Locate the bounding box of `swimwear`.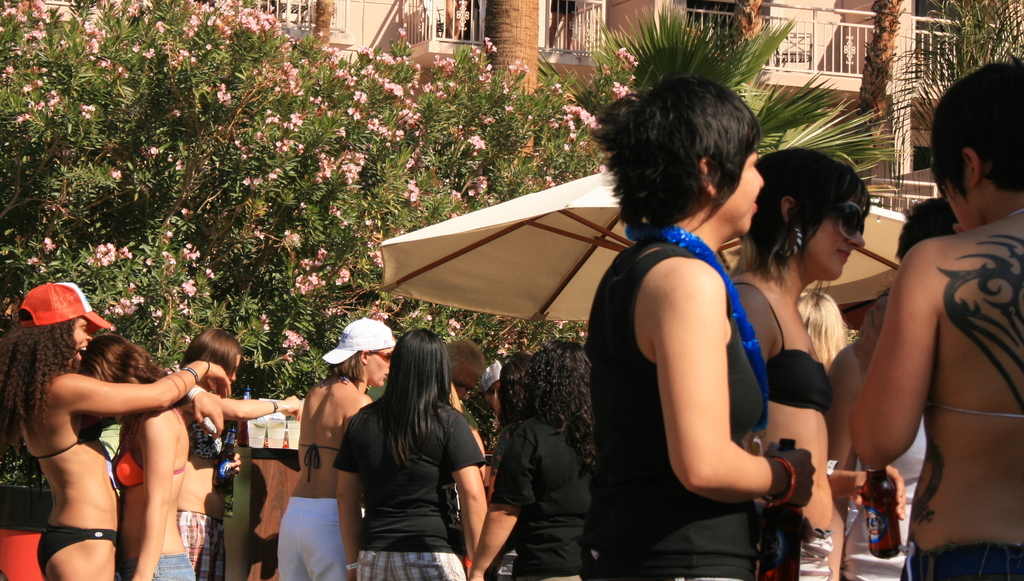
Bounding box: l=733, t=271, r=835, b=414.
